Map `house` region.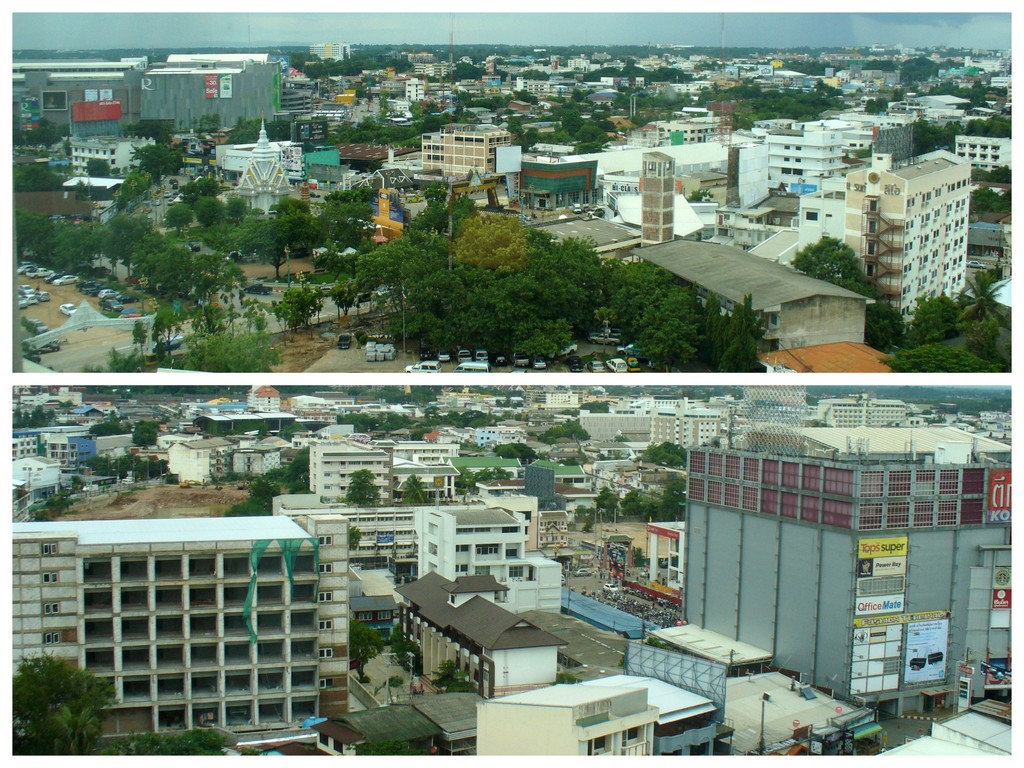
Mapped to bbox=(717, 662, 888, 765).
